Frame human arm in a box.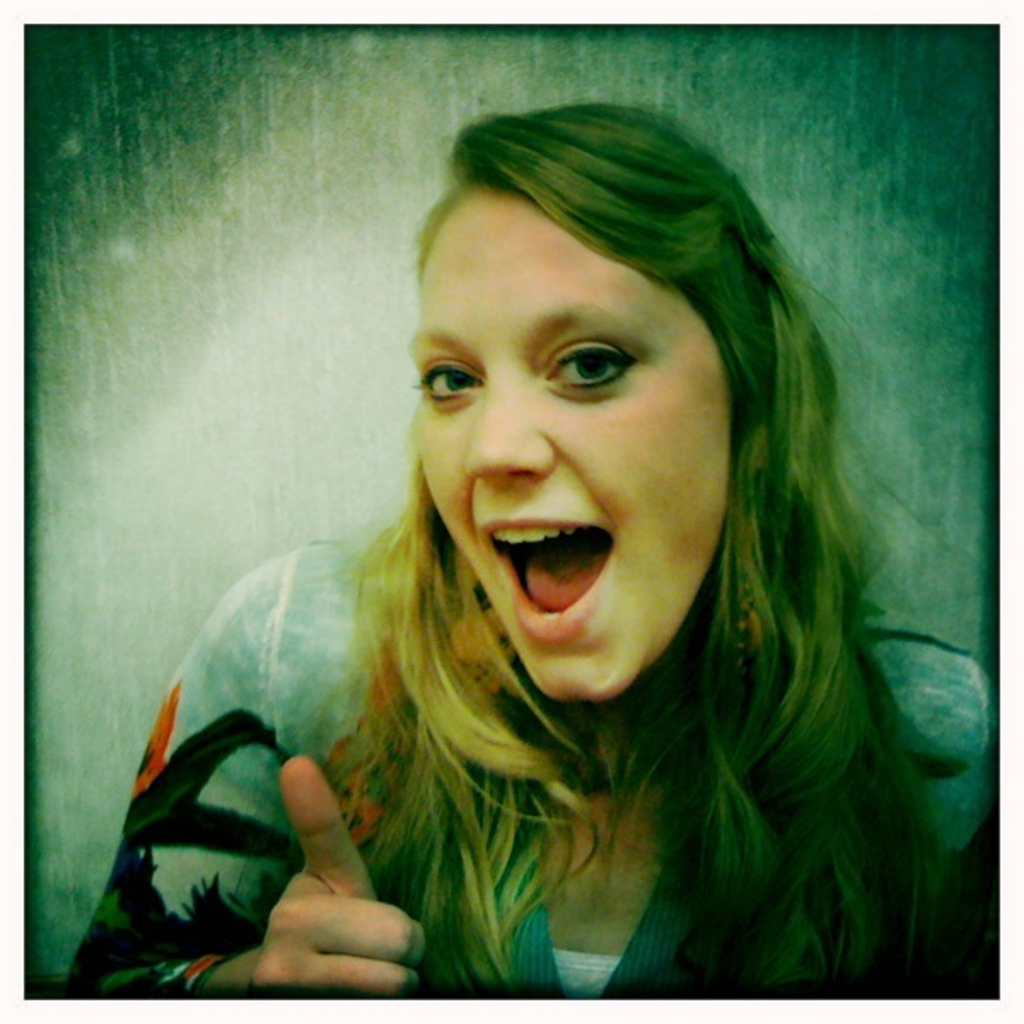
l=68, t=529, r=422, b=1000.
